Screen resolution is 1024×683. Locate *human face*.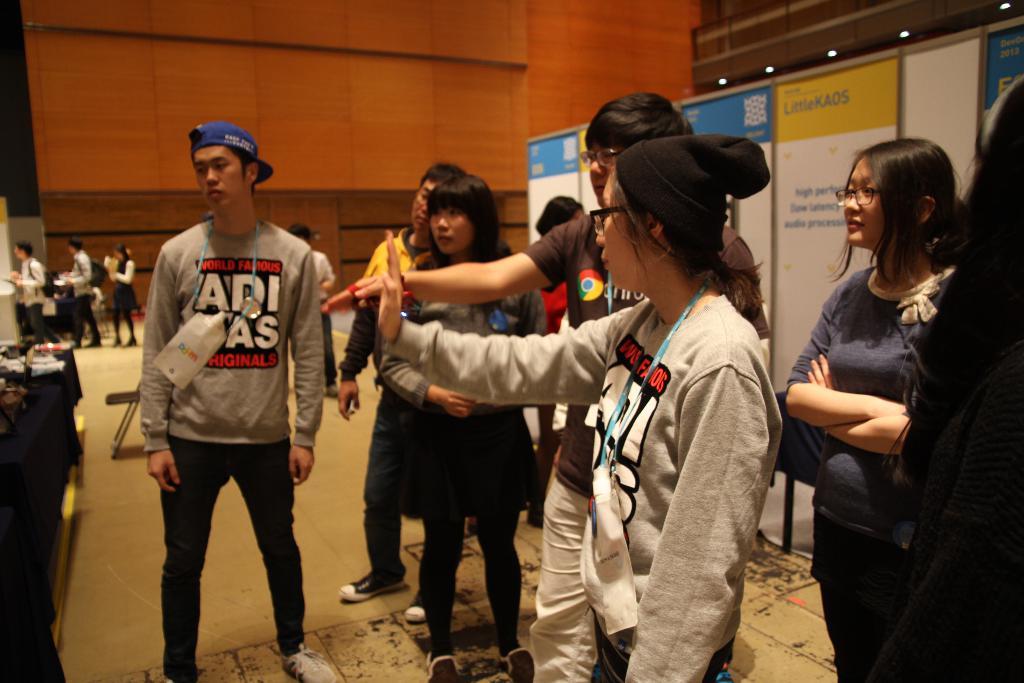
region(424, 209, 472, 253).
